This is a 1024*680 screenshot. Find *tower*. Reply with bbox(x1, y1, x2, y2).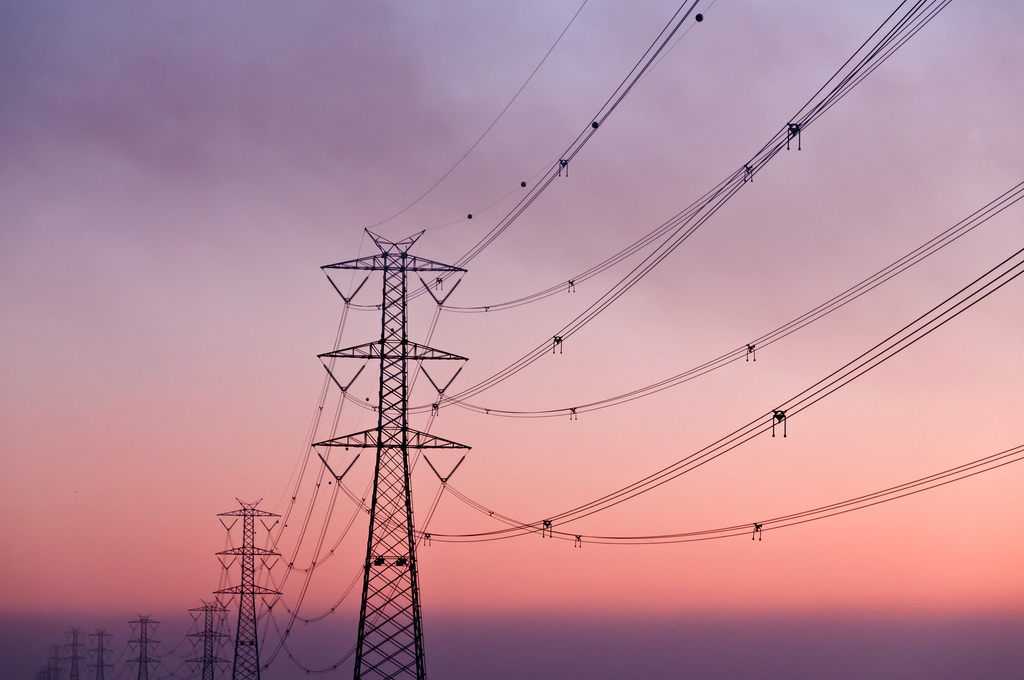
bbox(214, 492, 281, 679).
